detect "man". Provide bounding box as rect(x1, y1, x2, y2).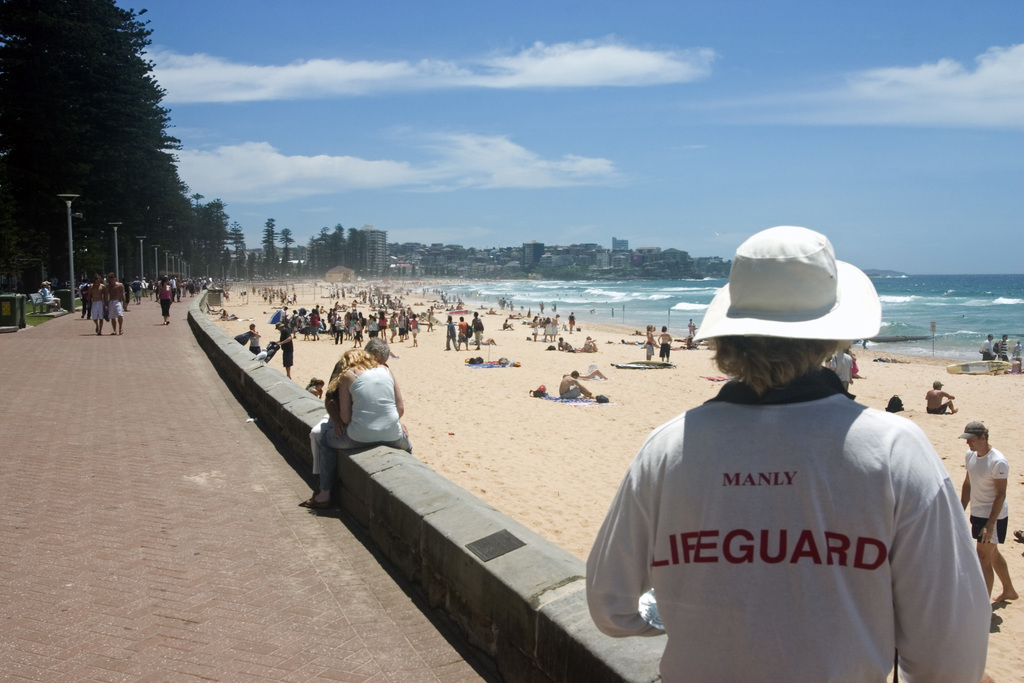
rect(445, 316, 461, 351).
